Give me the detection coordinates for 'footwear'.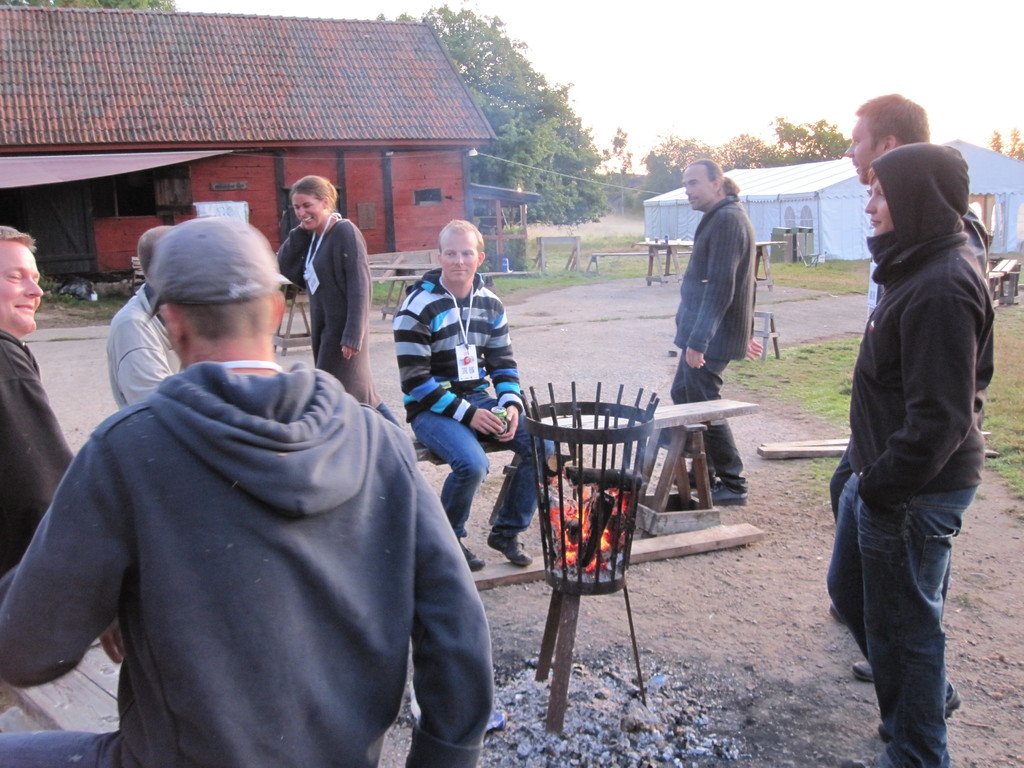
<box>847,758,886,767</box>.
